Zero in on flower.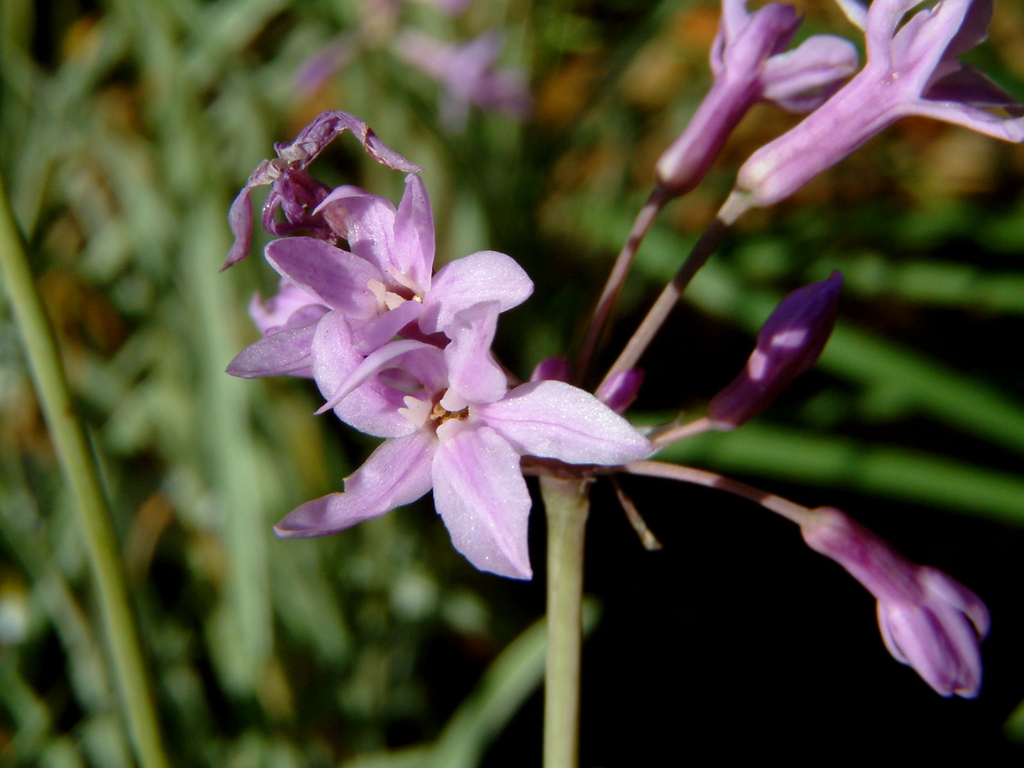
Zeroed in: region(202, 110, 426, 382).
